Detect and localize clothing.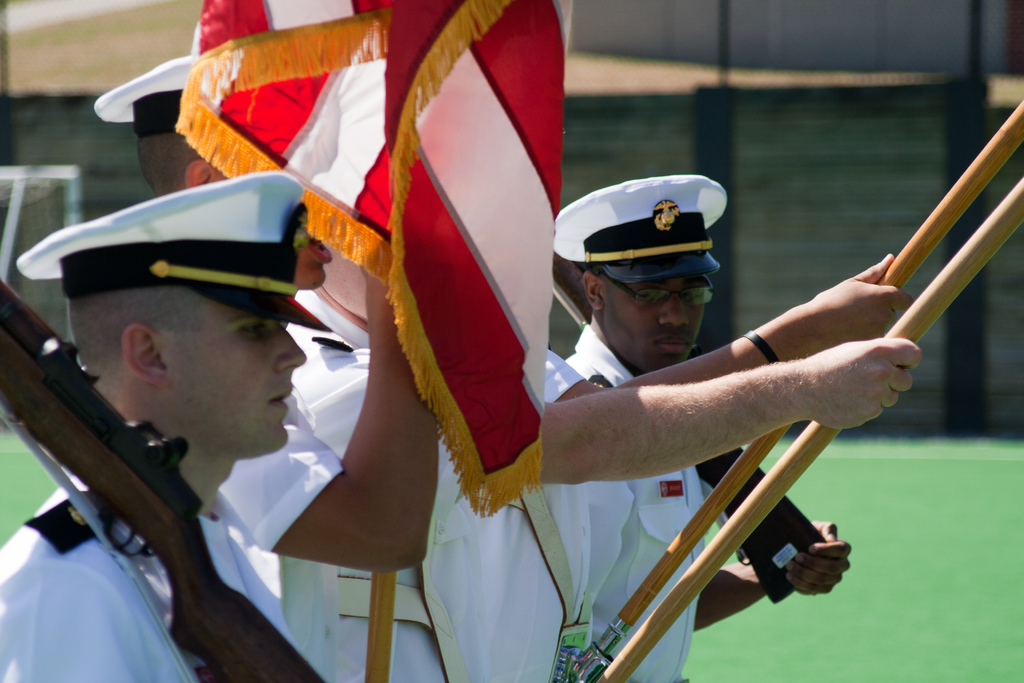
Localized at 282:293:586:682.
